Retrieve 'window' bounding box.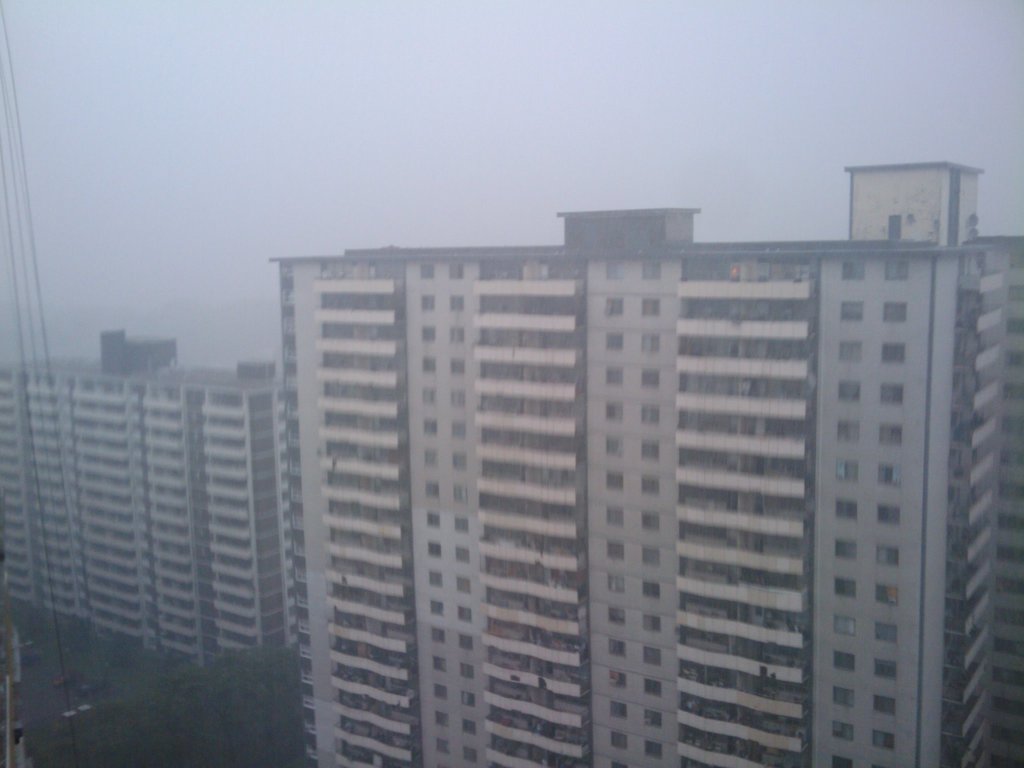
Bounding box: locate(607, 699, 628, 720).
